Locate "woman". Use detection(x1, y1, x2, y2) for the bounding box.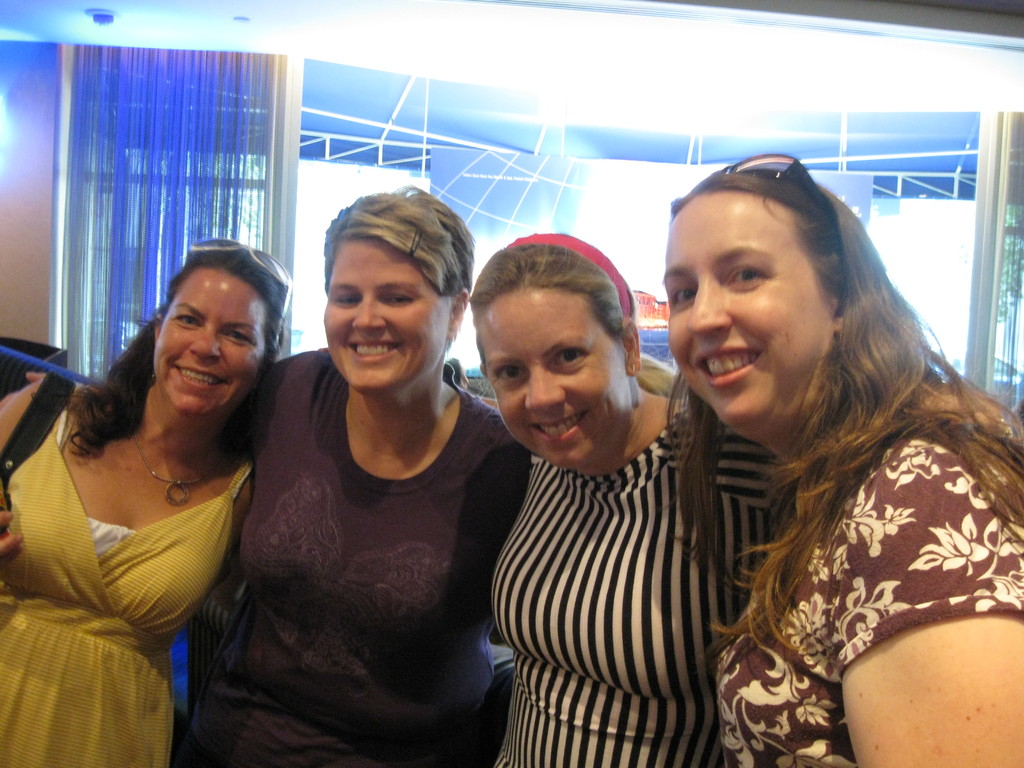
detection(652, 163, 1023, 767).
